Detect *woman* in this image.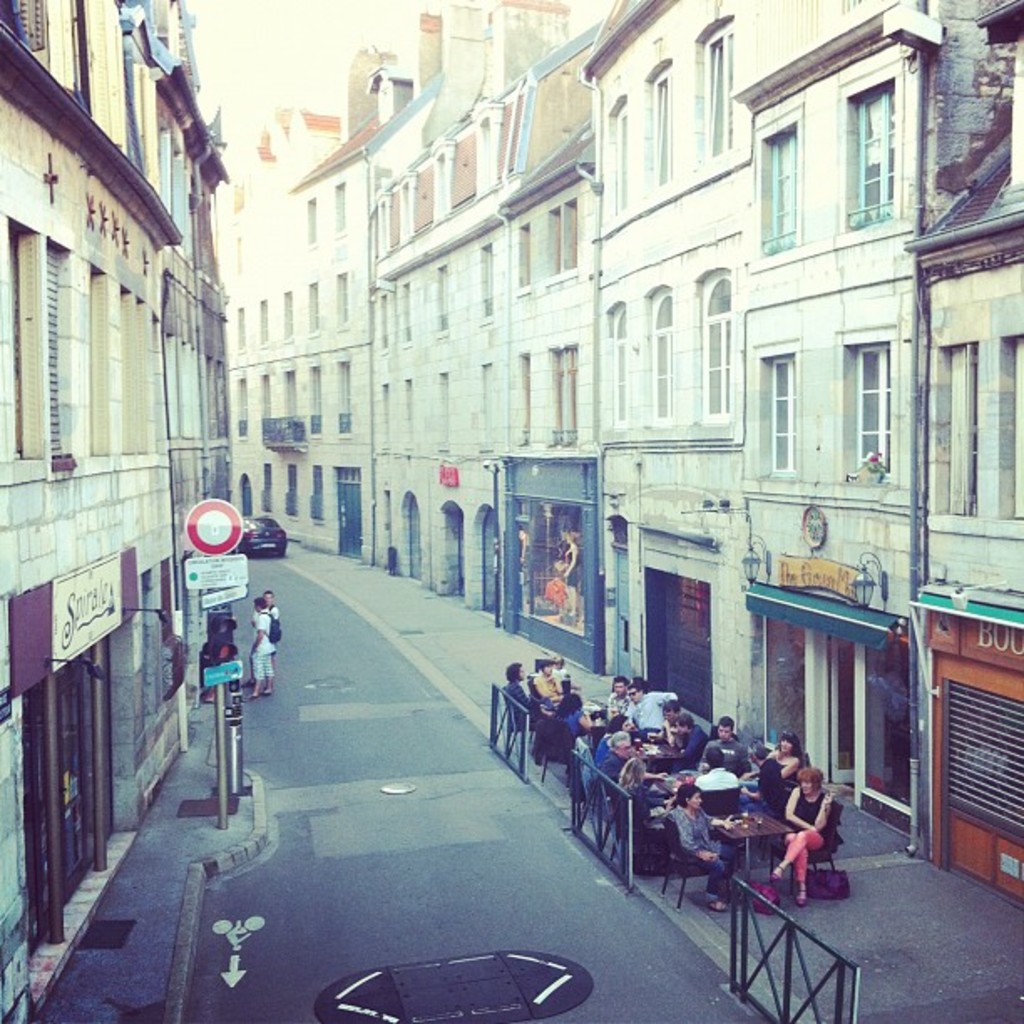
Detection: [left=770, top=770, right=835, bottom=909].
